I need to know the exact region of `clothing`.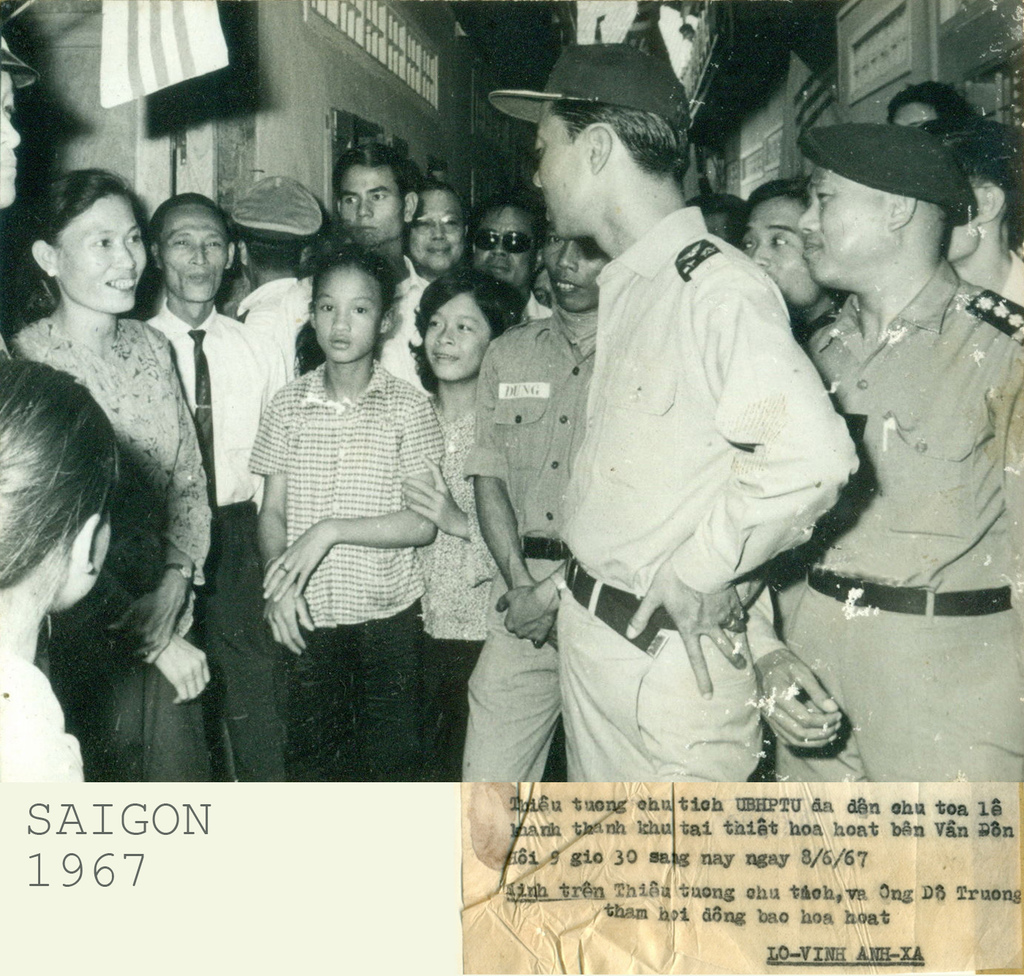
Region: left=252, top=358, right=448, bottom=789.
